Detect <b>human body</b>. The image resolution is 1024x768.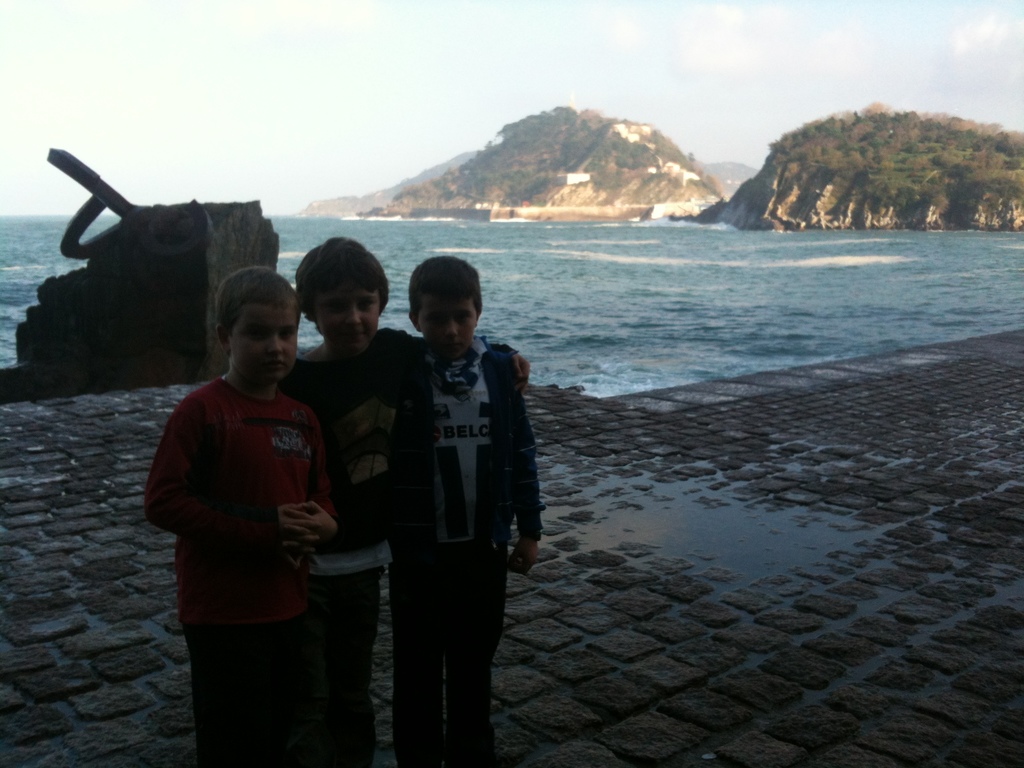
<bbox>156, 270, 358, 749</bbox>.
